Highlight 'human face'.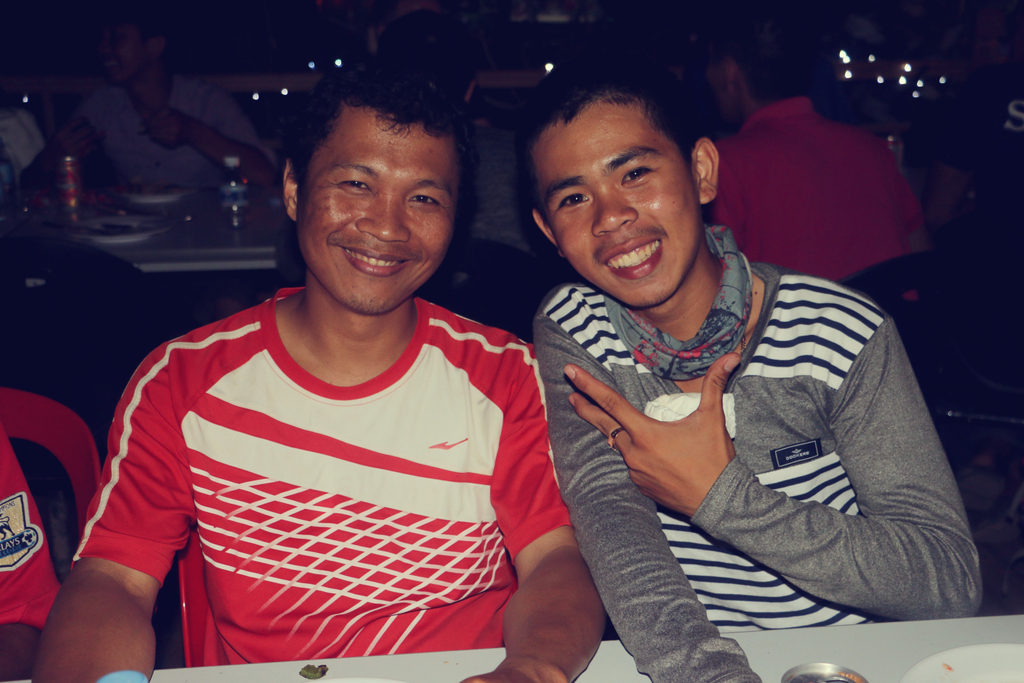
Highlighted region: l=536, t=100, r=699, b=306.
